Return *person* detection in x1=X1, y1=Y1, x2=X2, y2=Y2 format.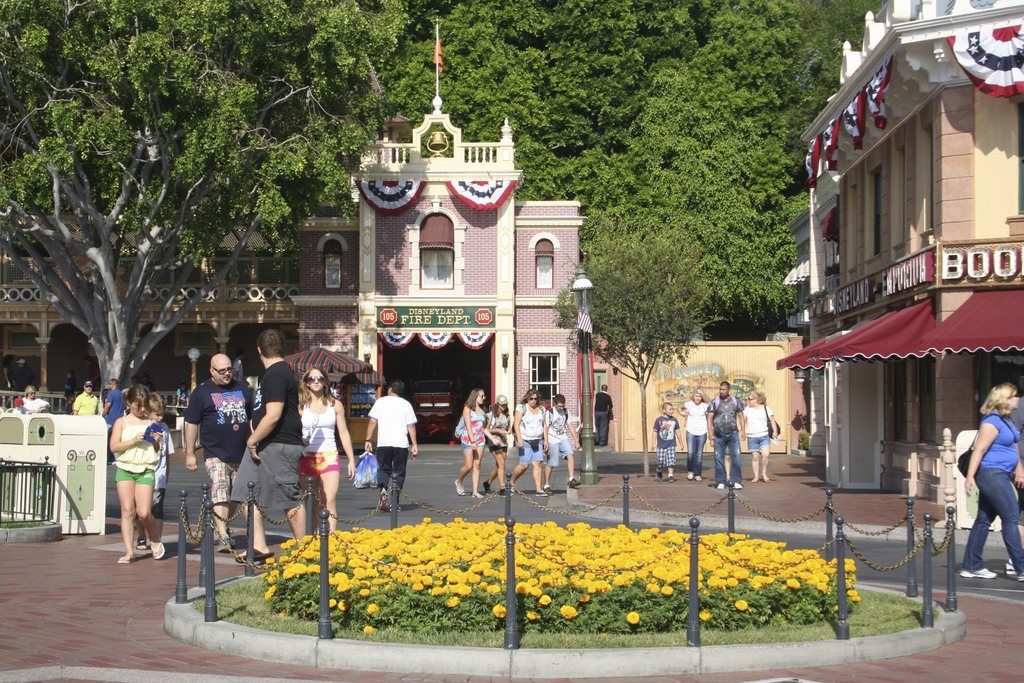
x1=15, y1=394, x2=25, y2=406.
